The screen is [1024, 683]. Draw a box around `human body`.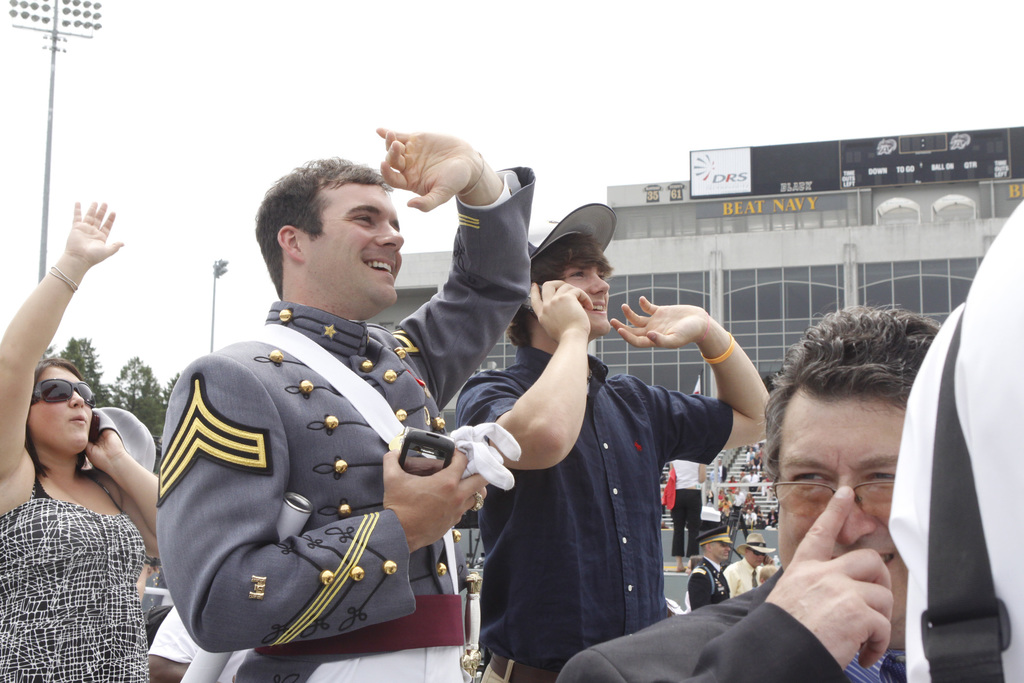
9 175 214 665.
